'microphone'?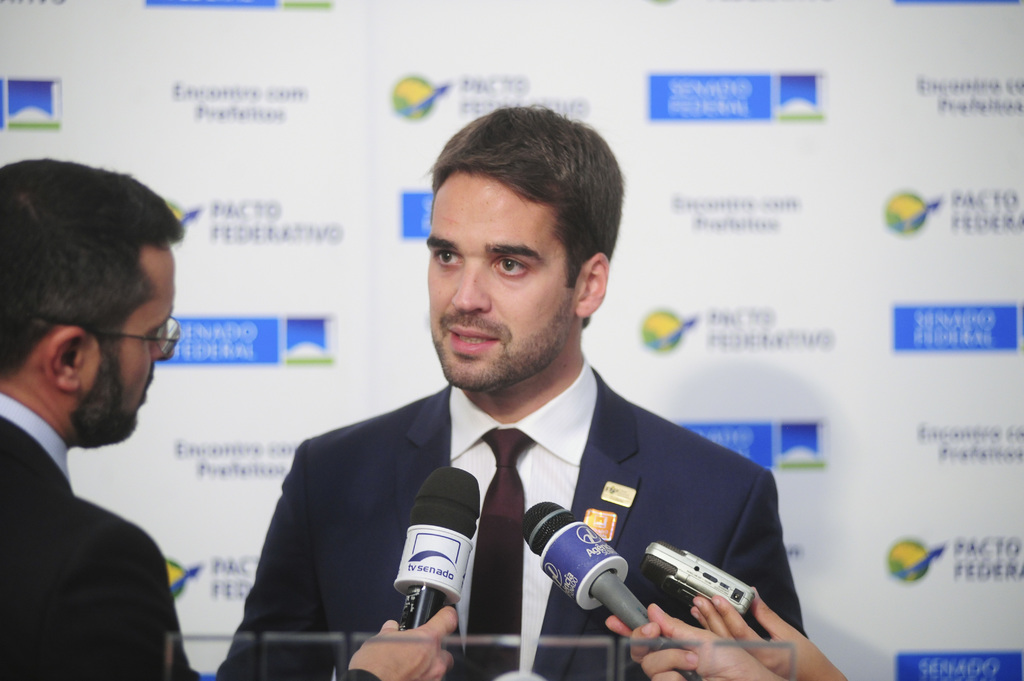
pyautogui.locateOnScreen(383, 477, 496, 653)
